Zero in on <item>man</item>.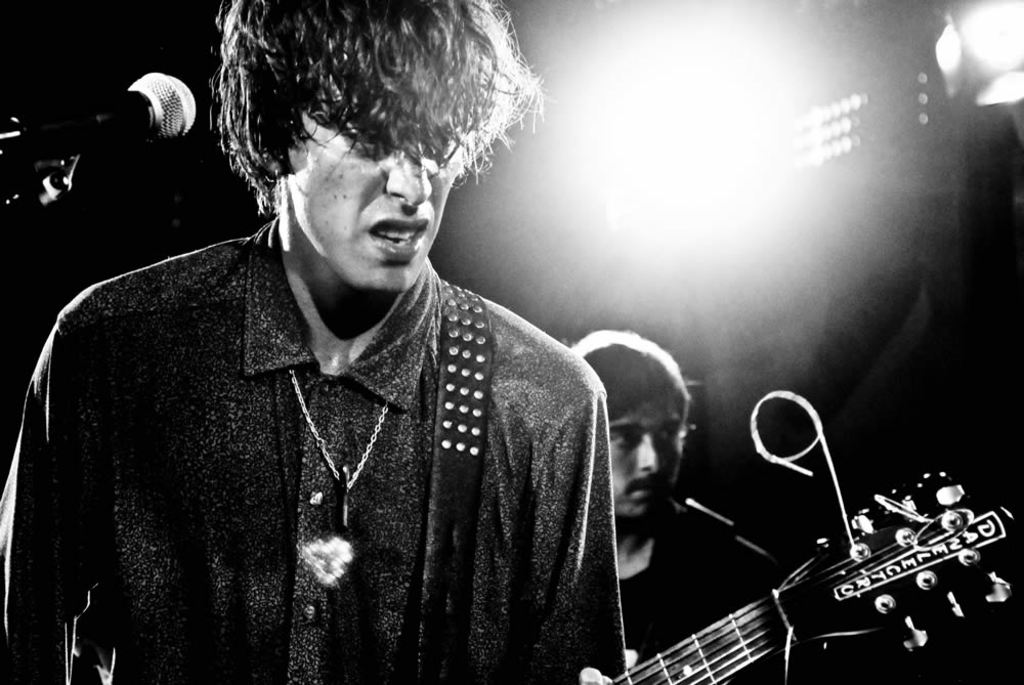
Zeroed in: x1=561 y1=324 x2=761 y2=683.
